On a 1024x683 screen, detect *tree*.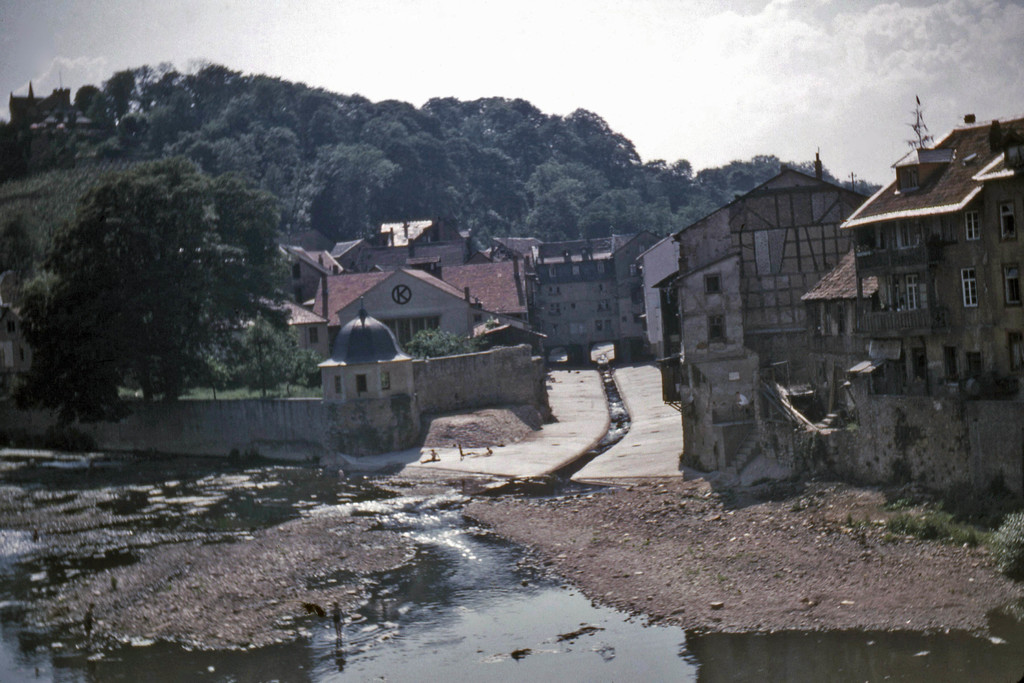
[18, 124, 291, 429].
